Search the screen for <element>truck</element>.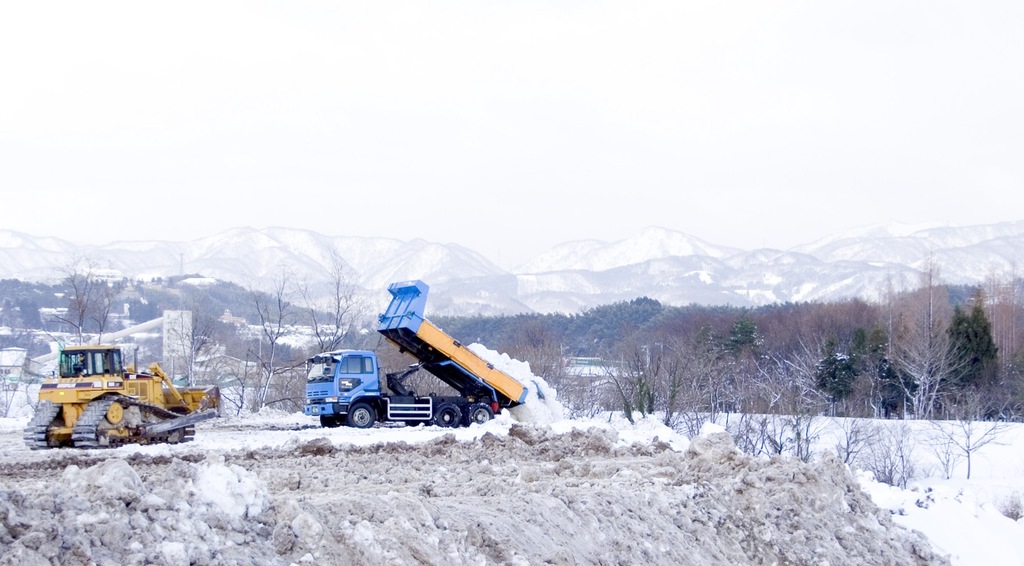
Found at (left=288, top=299, right=534, bottom=435).
